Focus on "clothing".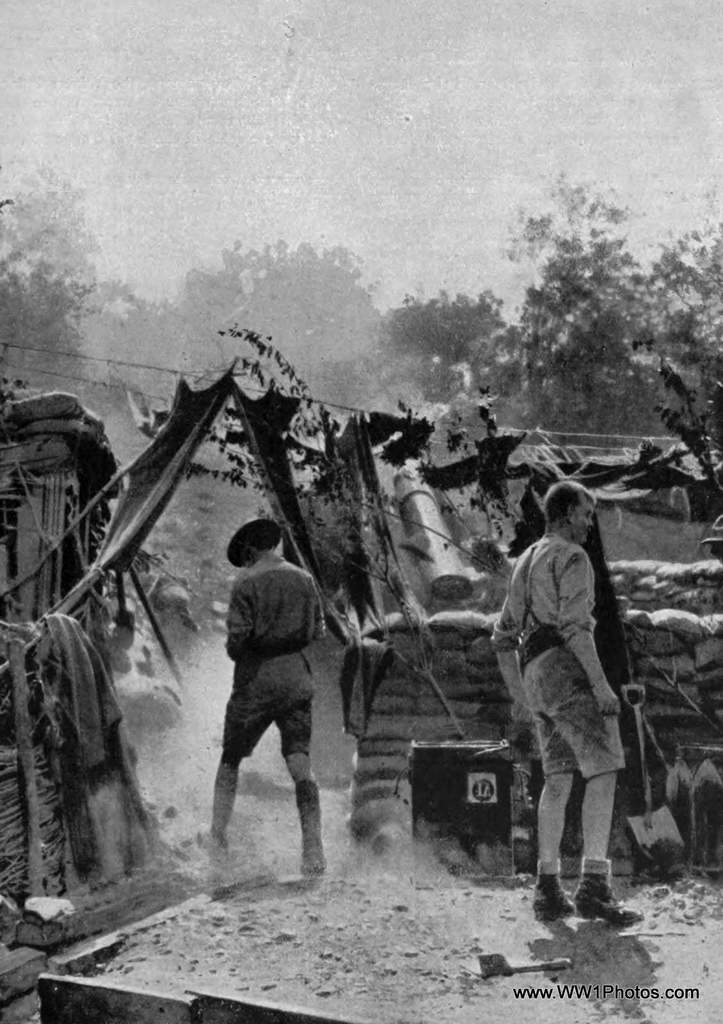
Focused at pyautogui.locateOnScreen(205, 509, 350, 863).
